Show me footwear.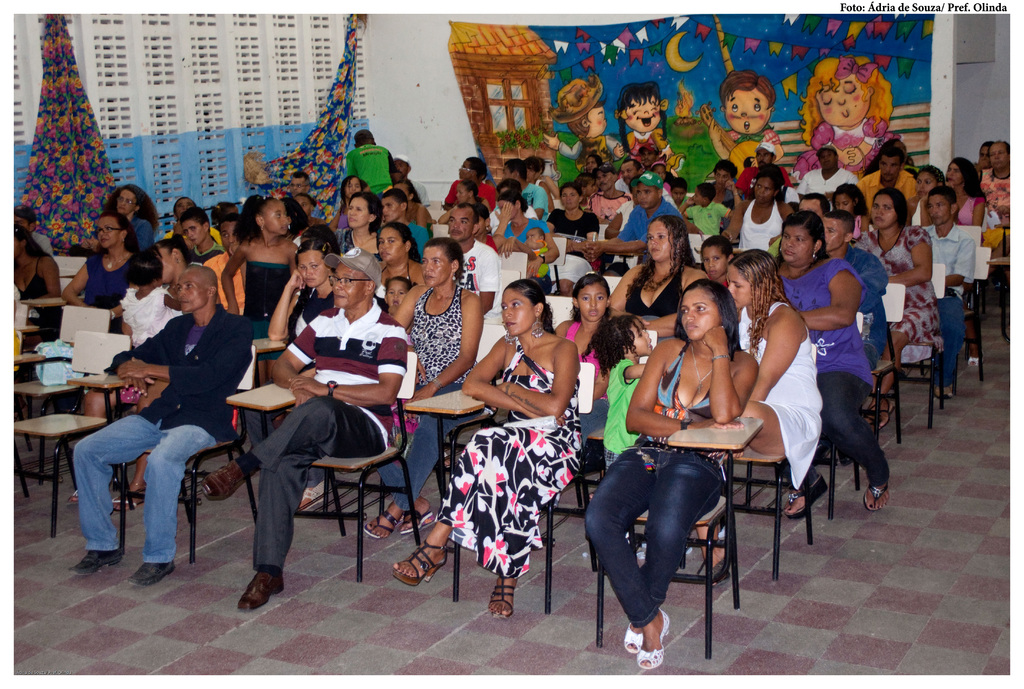
footwear is here: crop(68, 544, 122, 573).
